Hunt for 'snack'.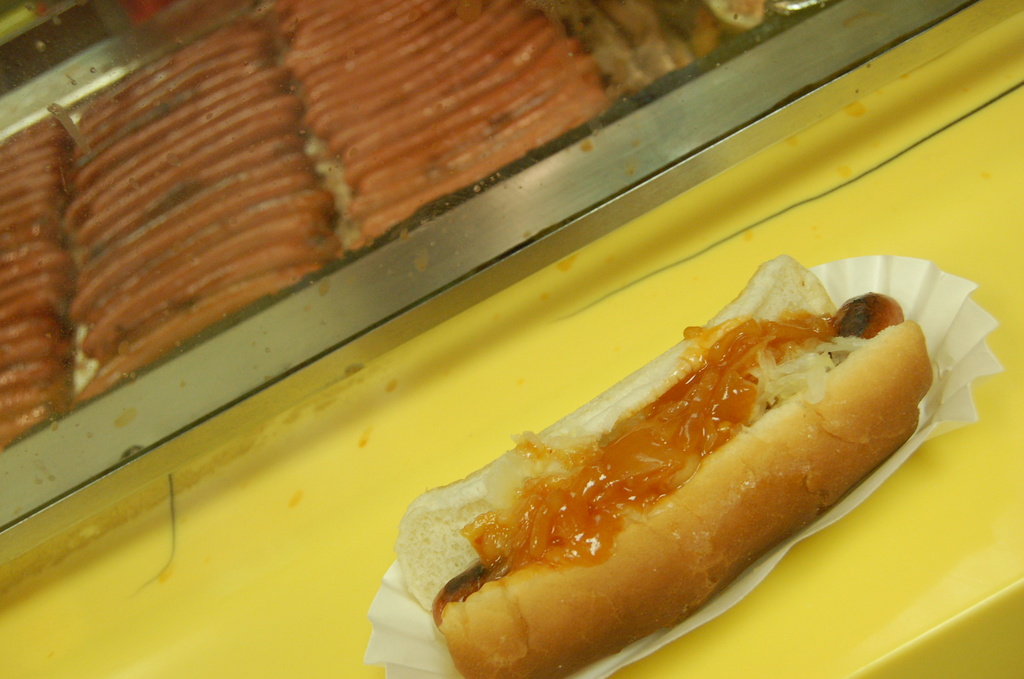
Hunted down at bbox=[392, 250, 932, 678].
